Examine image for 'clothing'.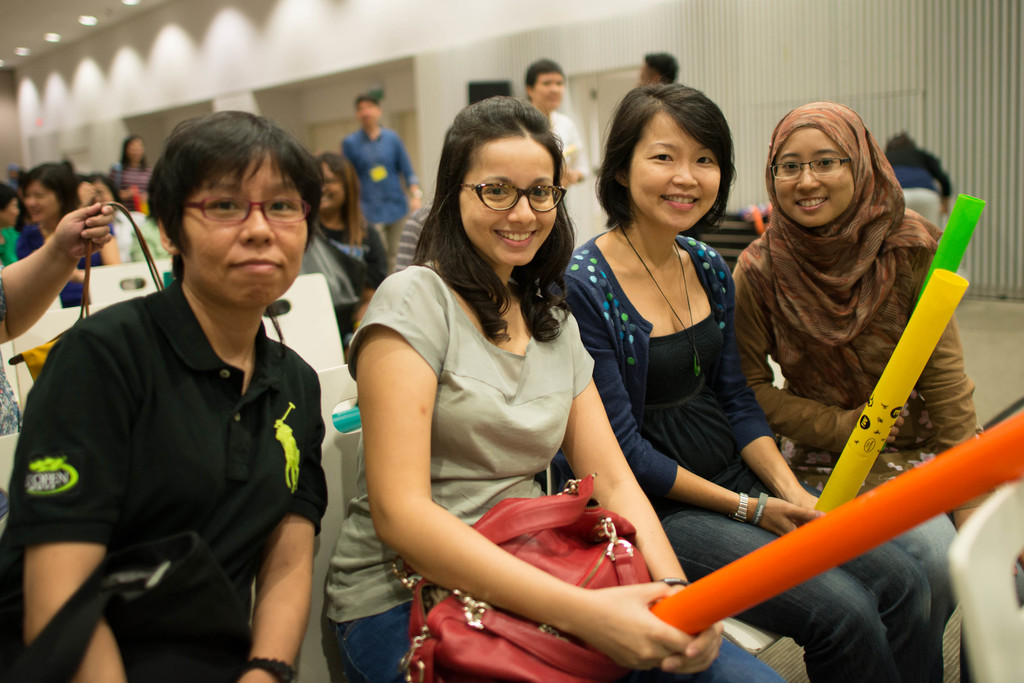
Examination result: left=733, top=99, right=980, bottom=626.
